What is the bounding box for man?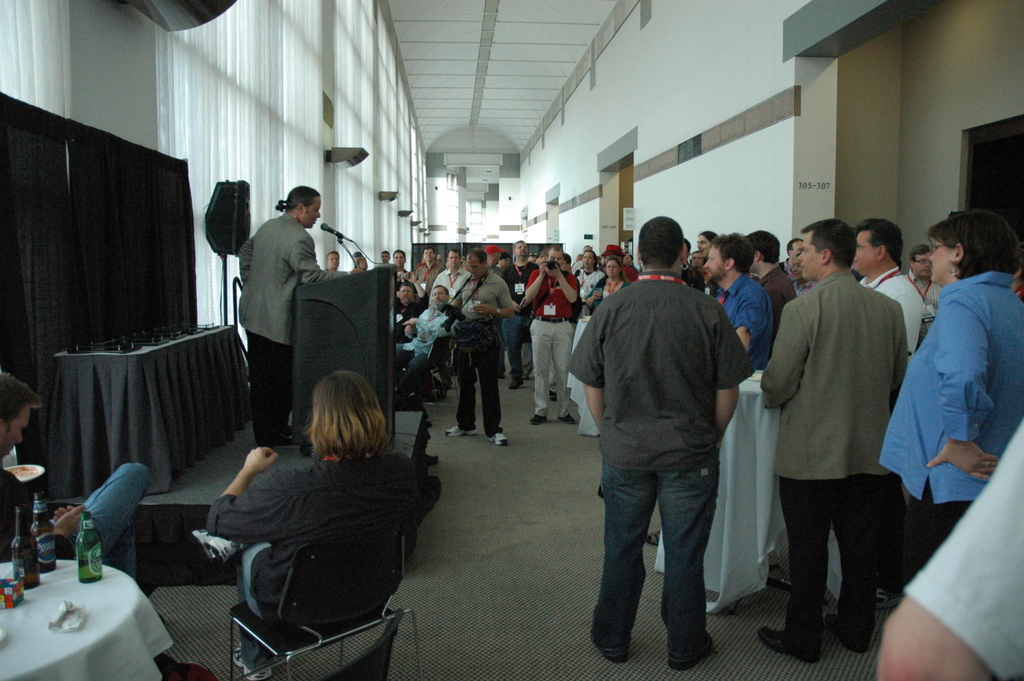
855,218,934,347.
